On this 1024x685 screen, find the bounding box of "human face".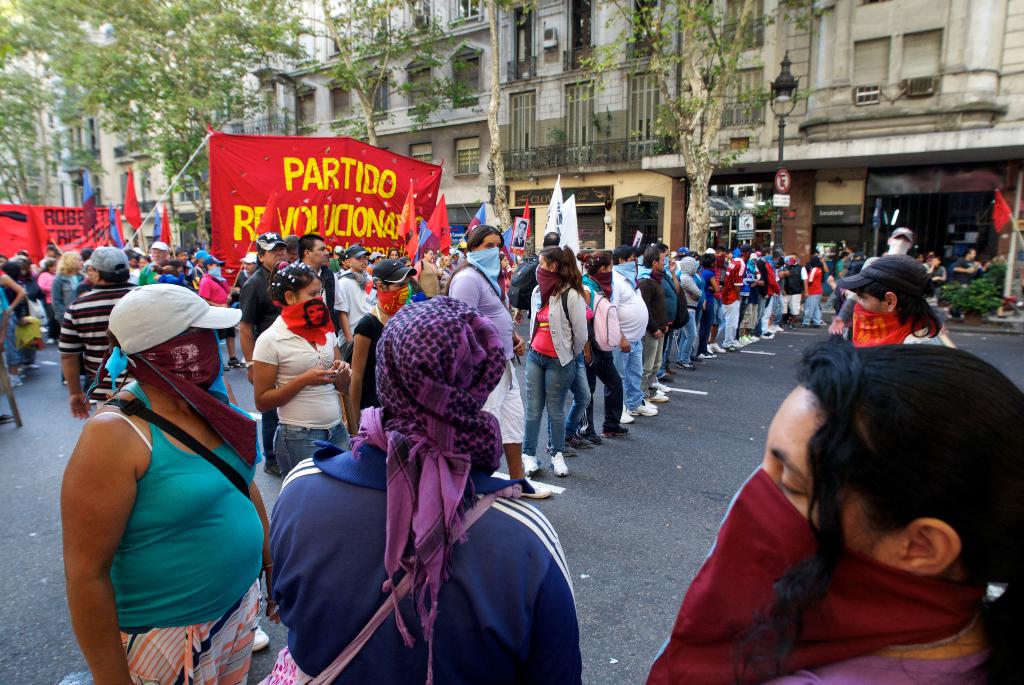
Bounding box: [390,249,400,259].
